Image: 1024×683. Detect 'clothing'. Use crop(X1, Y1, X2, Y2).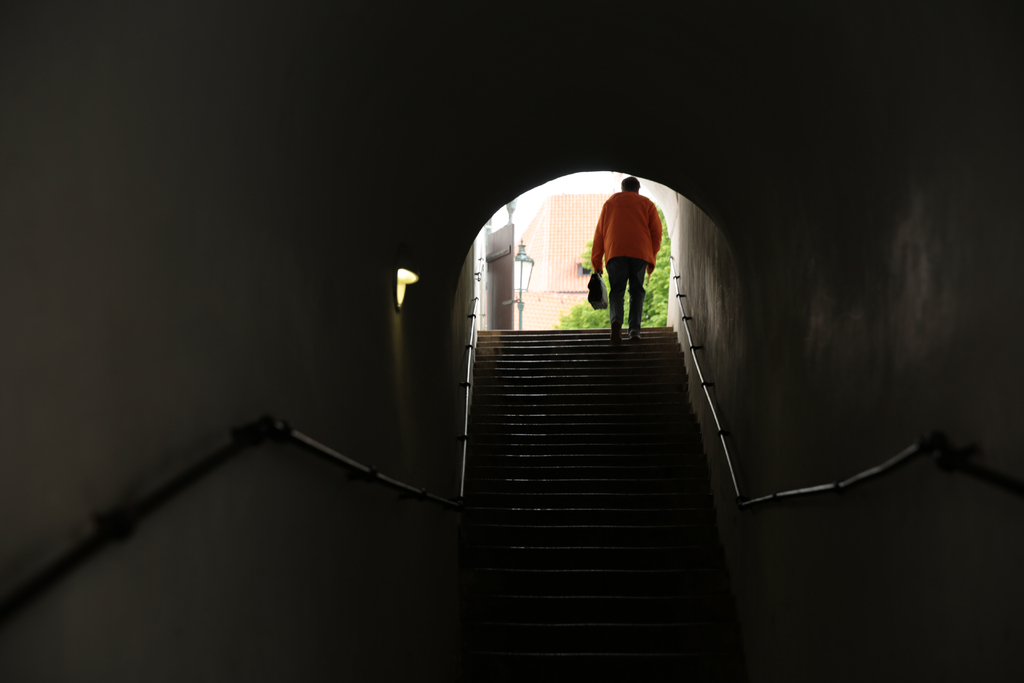
crop(590, 181, 675, 332).
